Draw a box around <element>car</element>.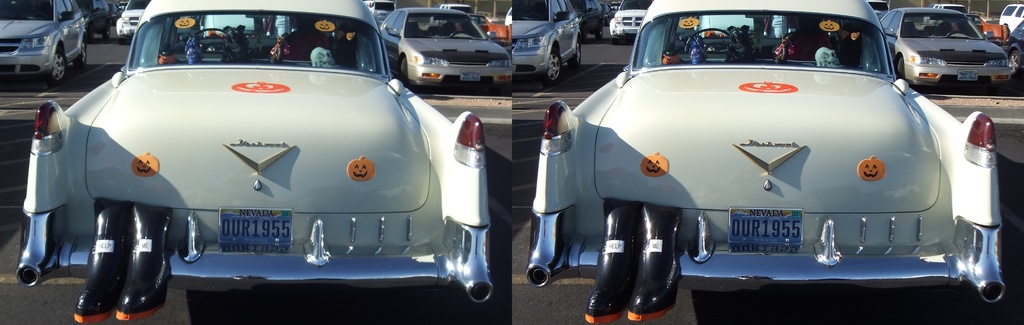
(left=604, top=2, right=639, bottom=33).
